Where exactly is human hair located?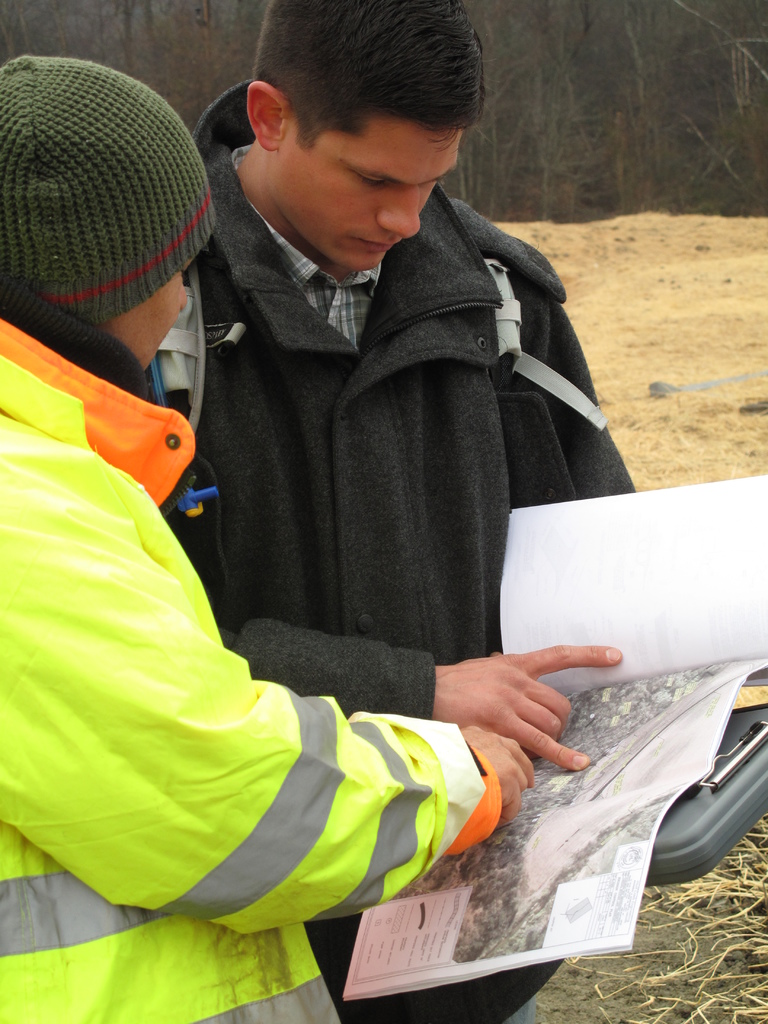
Its bounding box is rect(231, 12, 486, 182).
